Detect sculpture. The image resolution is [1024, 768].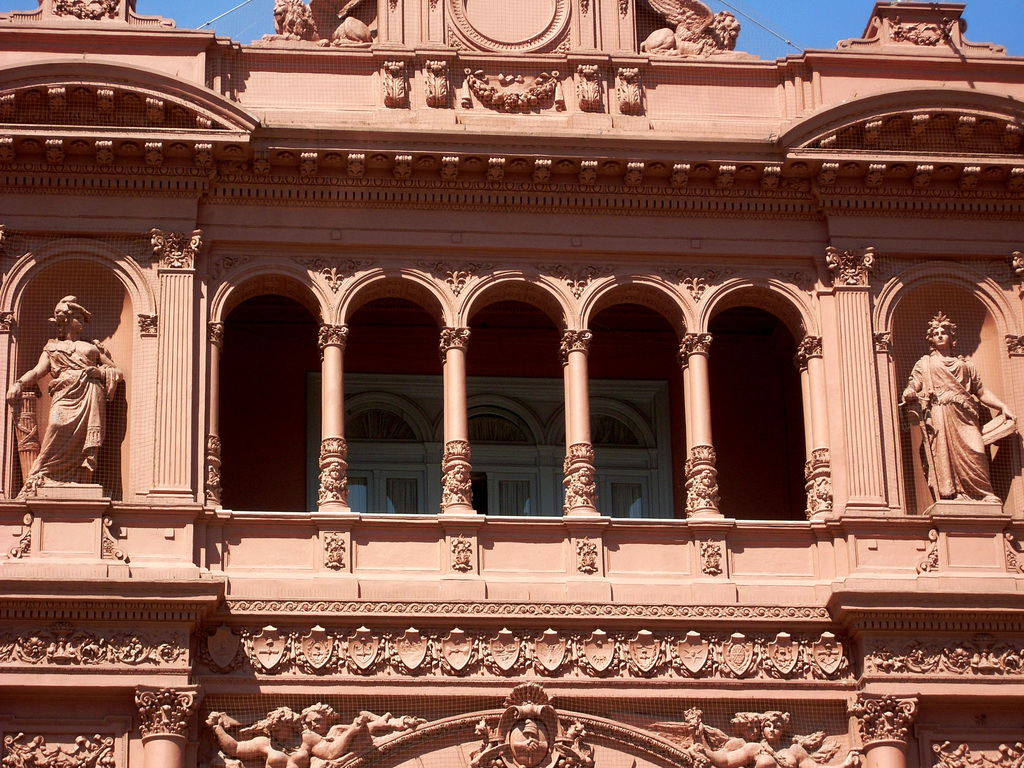
locate(908, 319, 1005, 531).
